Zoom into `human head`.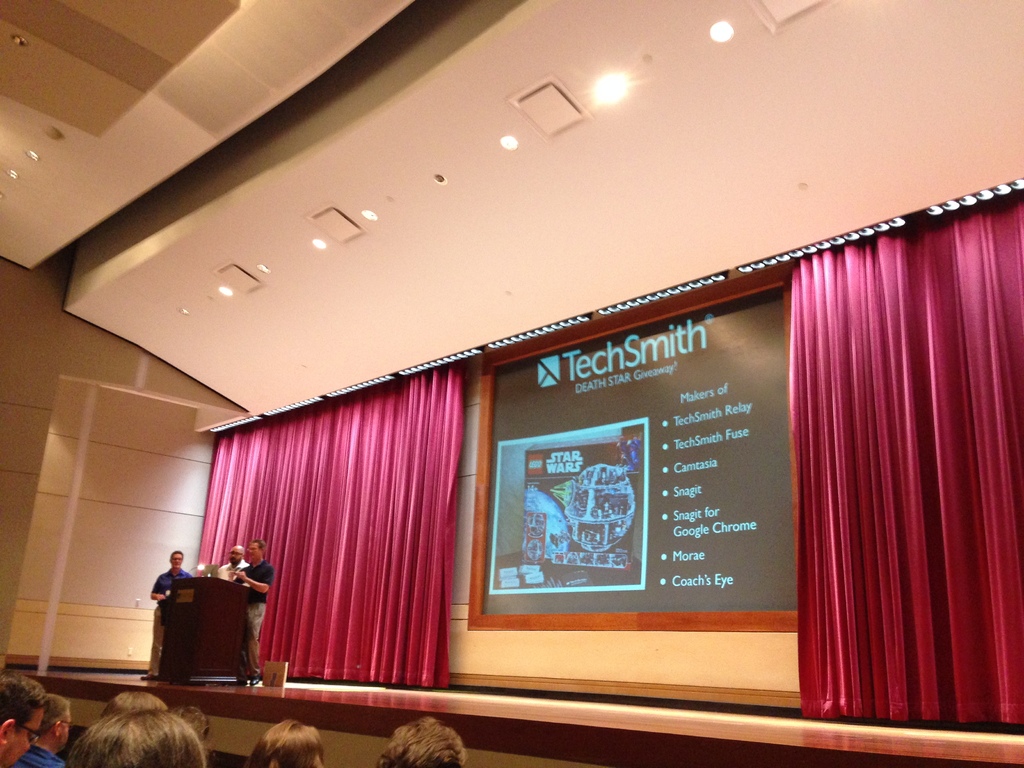
Zoom target: box=[98, 689, 166, 719].
